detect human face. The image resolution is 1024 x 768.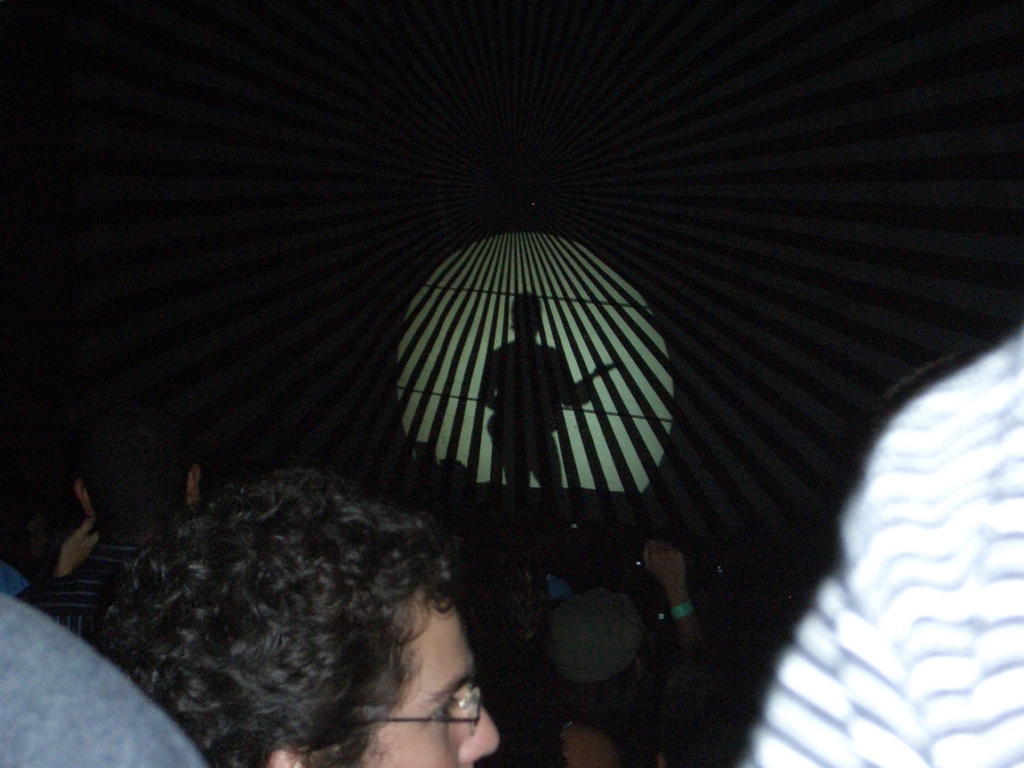
[351, 598, 500, 767].
